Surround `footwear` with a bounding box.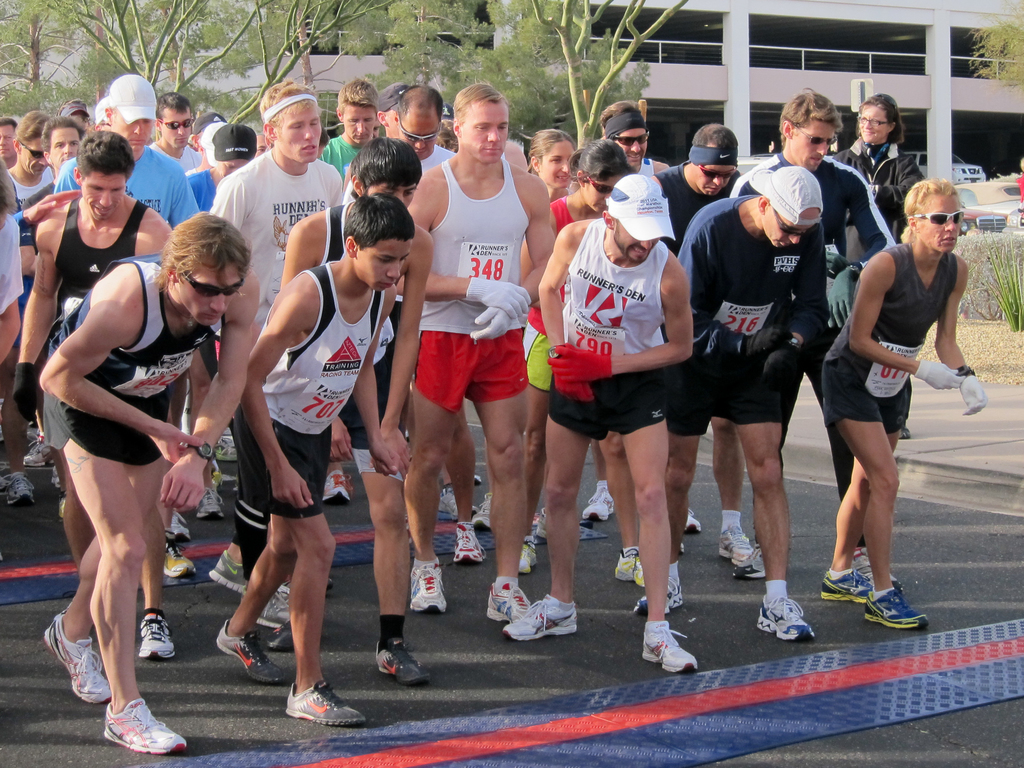
198:488:225:518.
